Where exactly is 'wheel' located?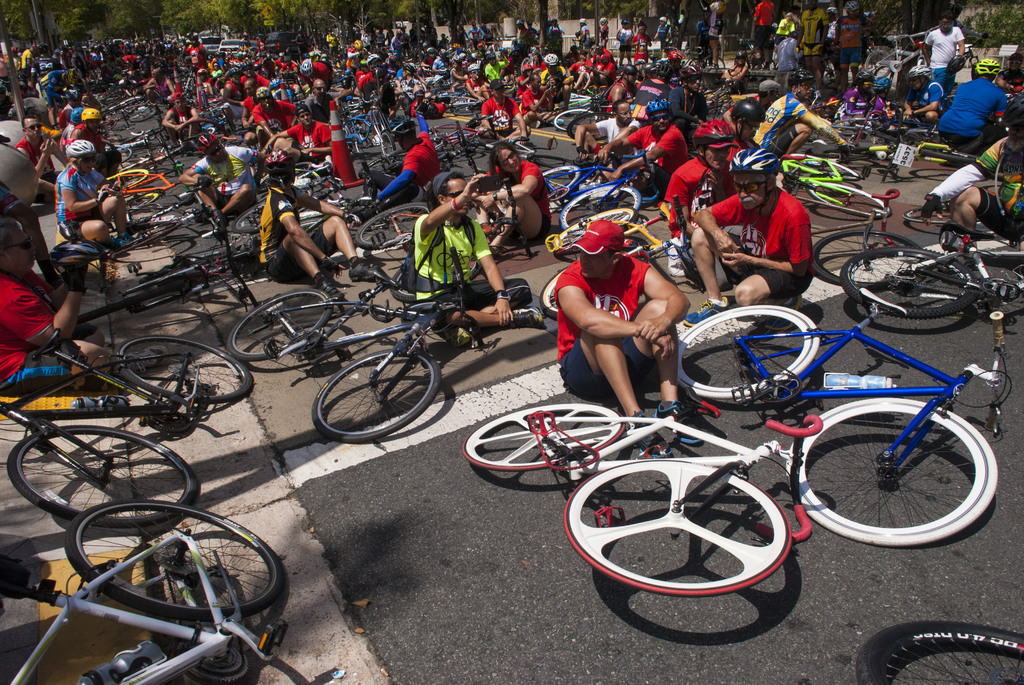
Its bounding box is detection(810, 228, 923, 286).
